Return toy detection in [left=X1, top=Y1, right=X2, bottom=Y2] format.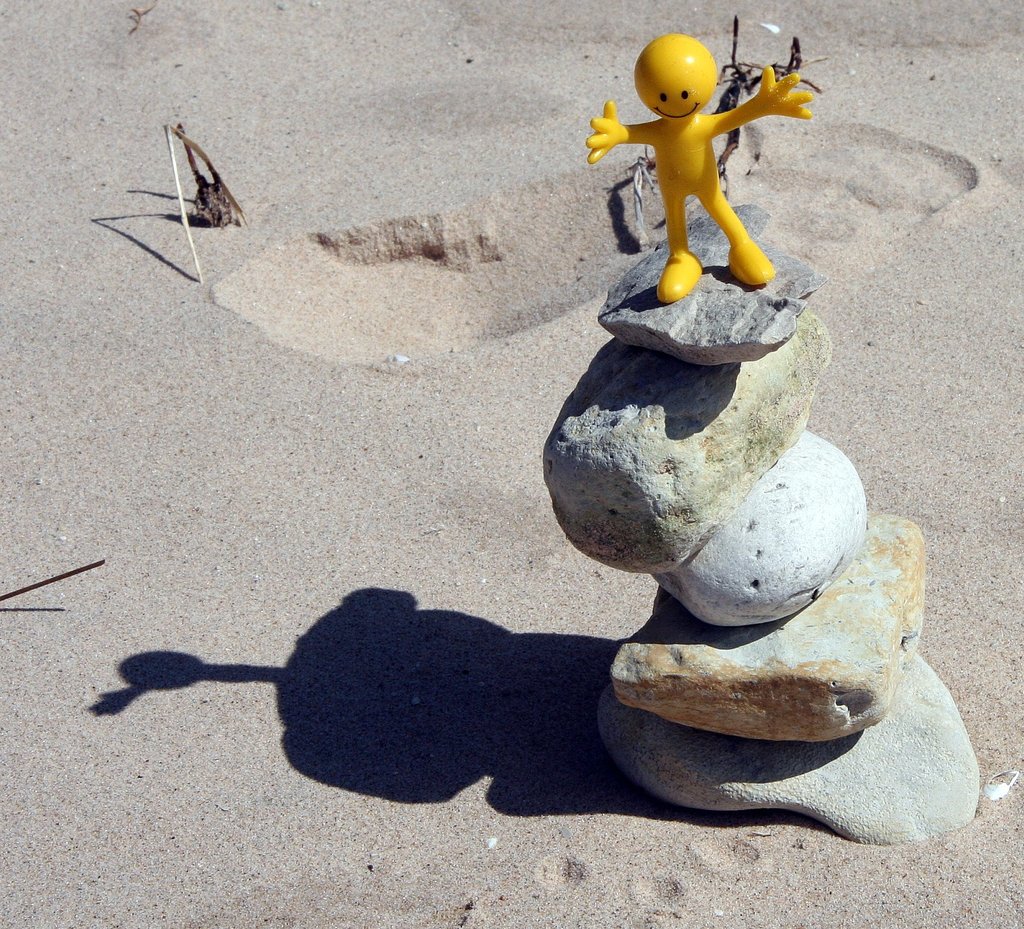
[left=590, top=21, right=822, bottom=279].
